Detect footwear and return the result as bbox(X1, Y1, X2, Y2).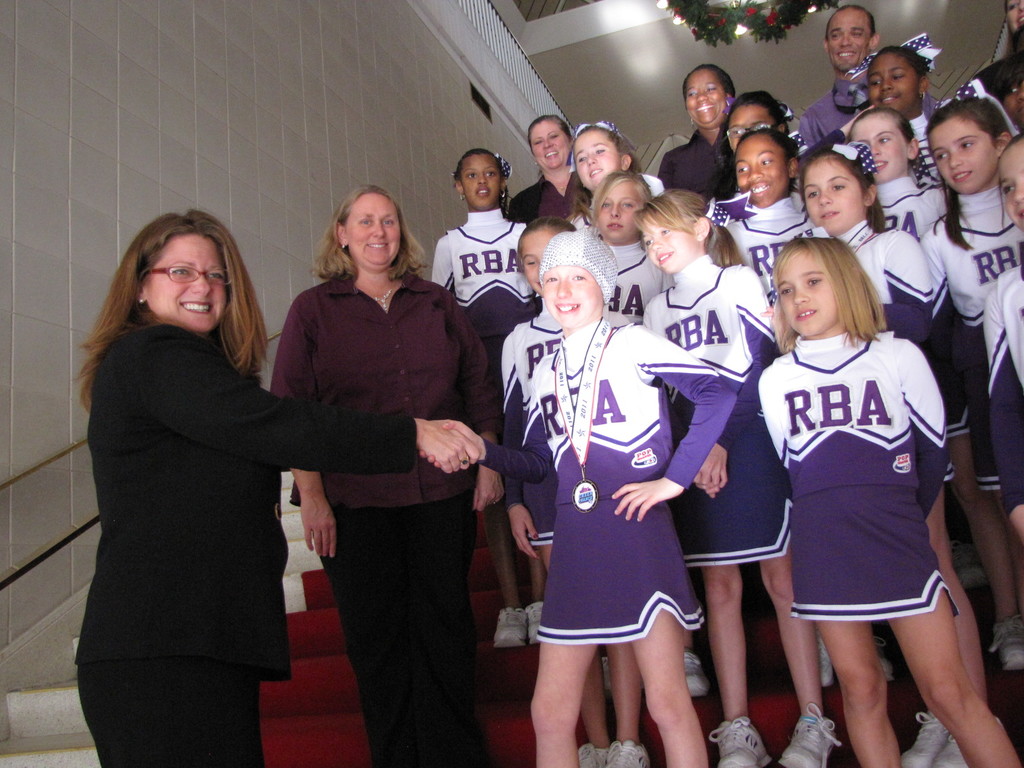
bbox(985, 615, 1023, 676).
